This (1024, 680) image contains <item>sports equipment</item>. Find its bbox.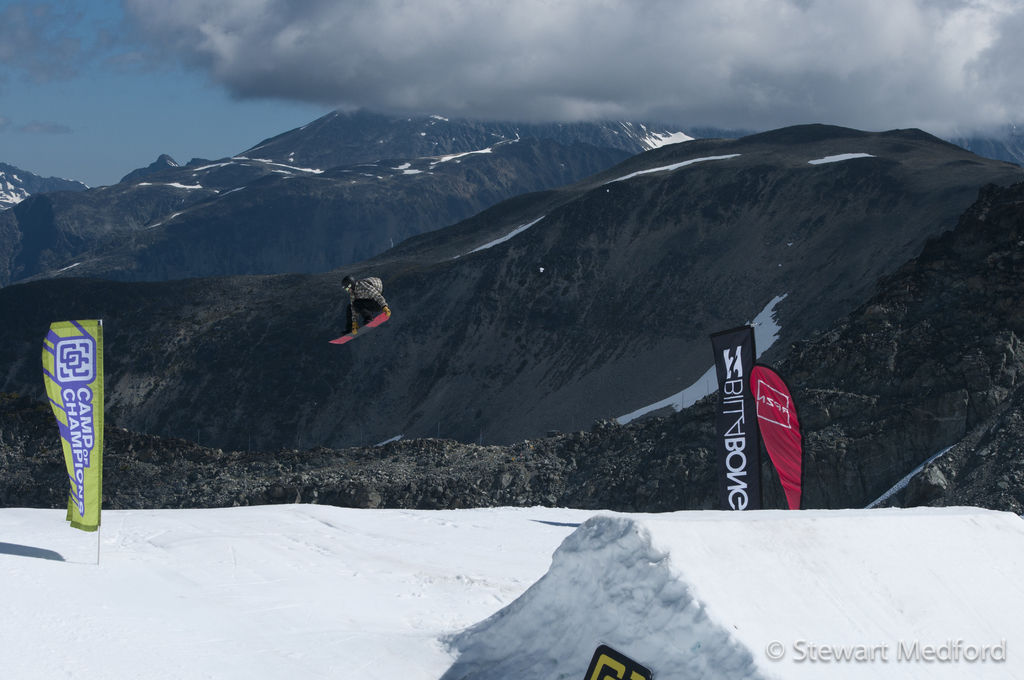
region(330, 308, 394, 346).
